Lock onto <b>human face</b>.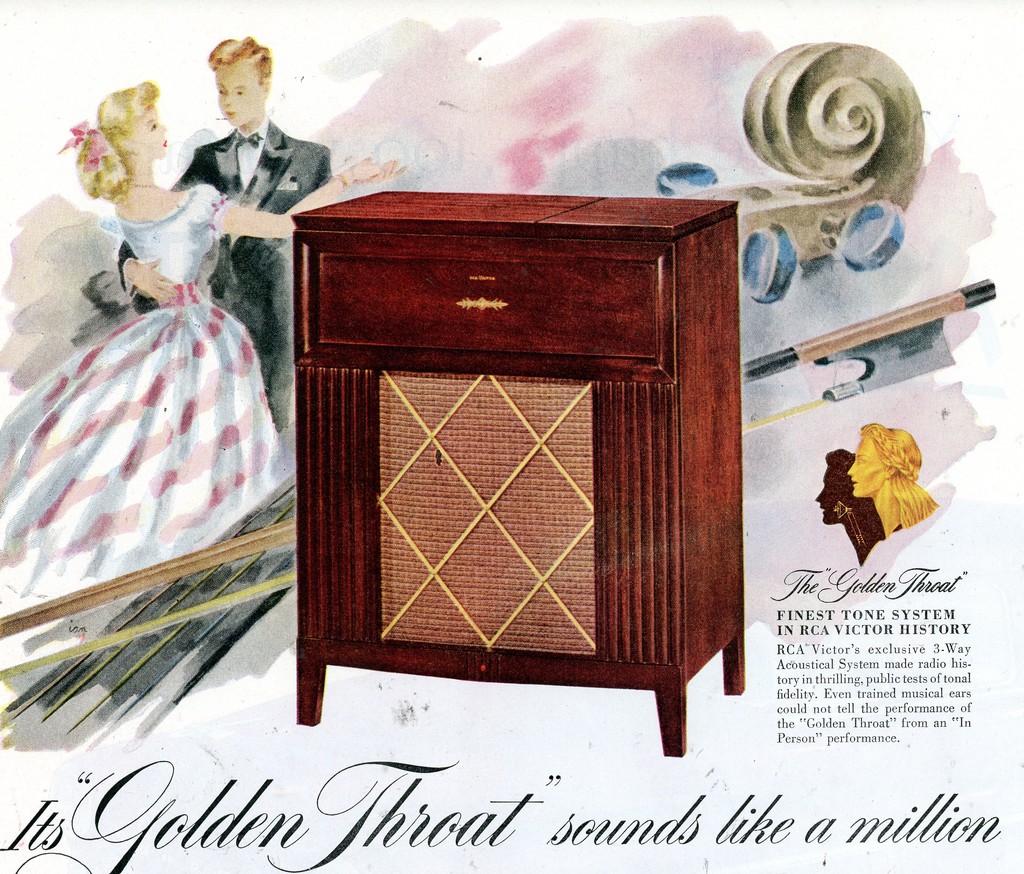
Locked: box(134, 85, 172, 160).
